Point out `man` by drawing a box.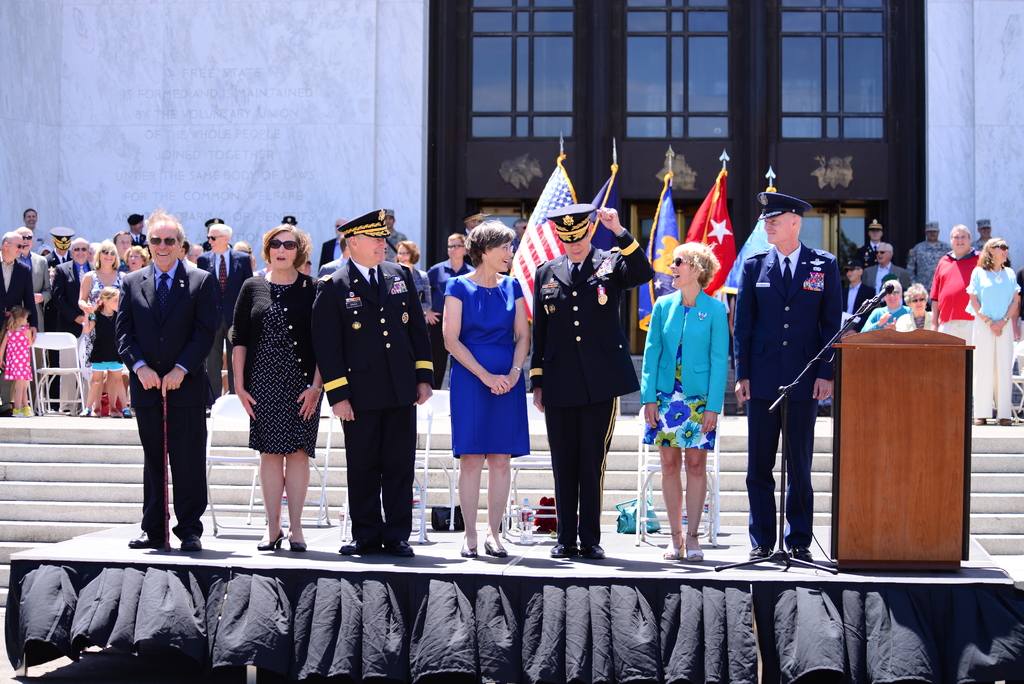
locate(931, 220, 982, 346).
